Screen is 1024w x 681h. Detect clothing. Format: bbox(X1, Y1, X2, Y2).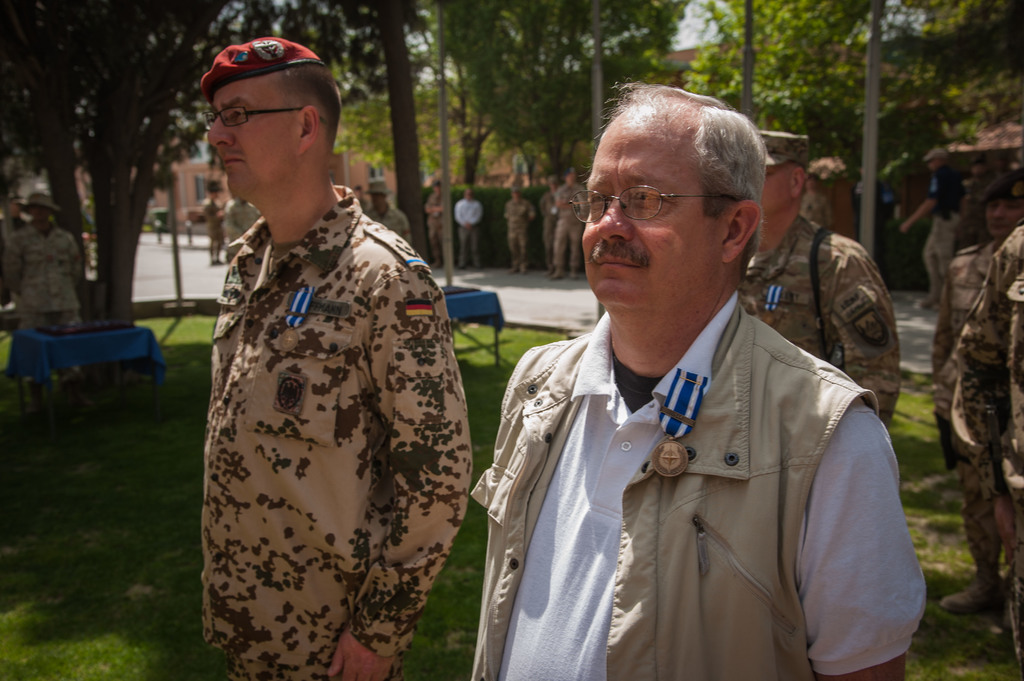
bbox(4, 216, 86, 328).
